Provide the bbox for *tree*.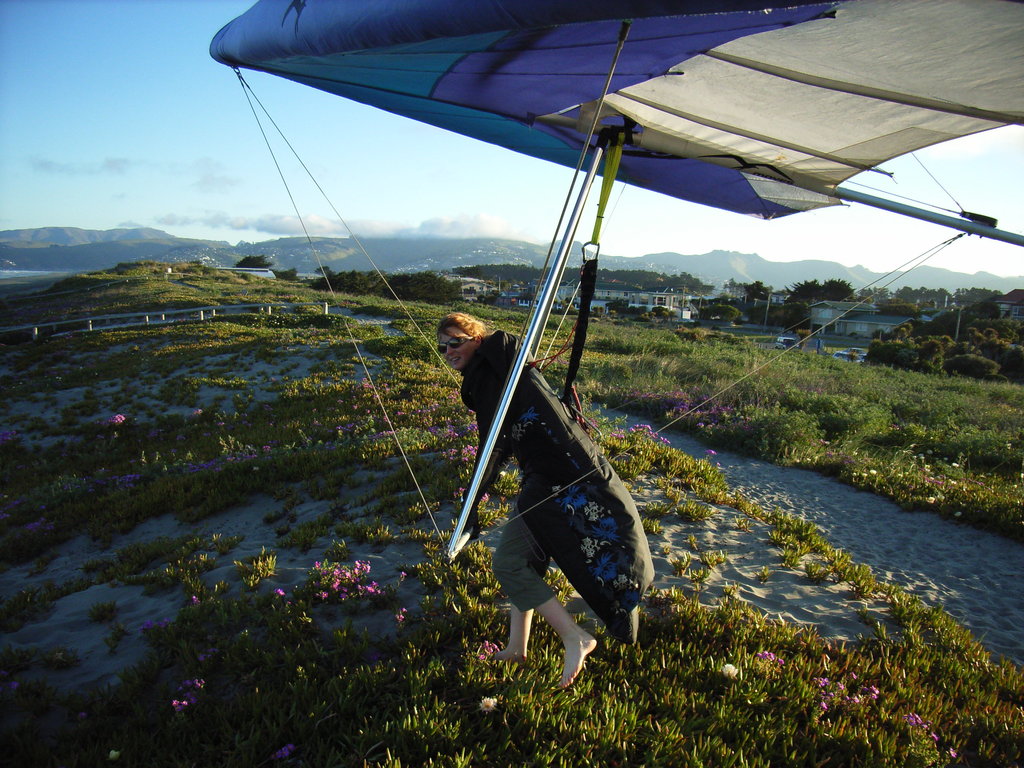
rect(921, 287, 952, 306).
